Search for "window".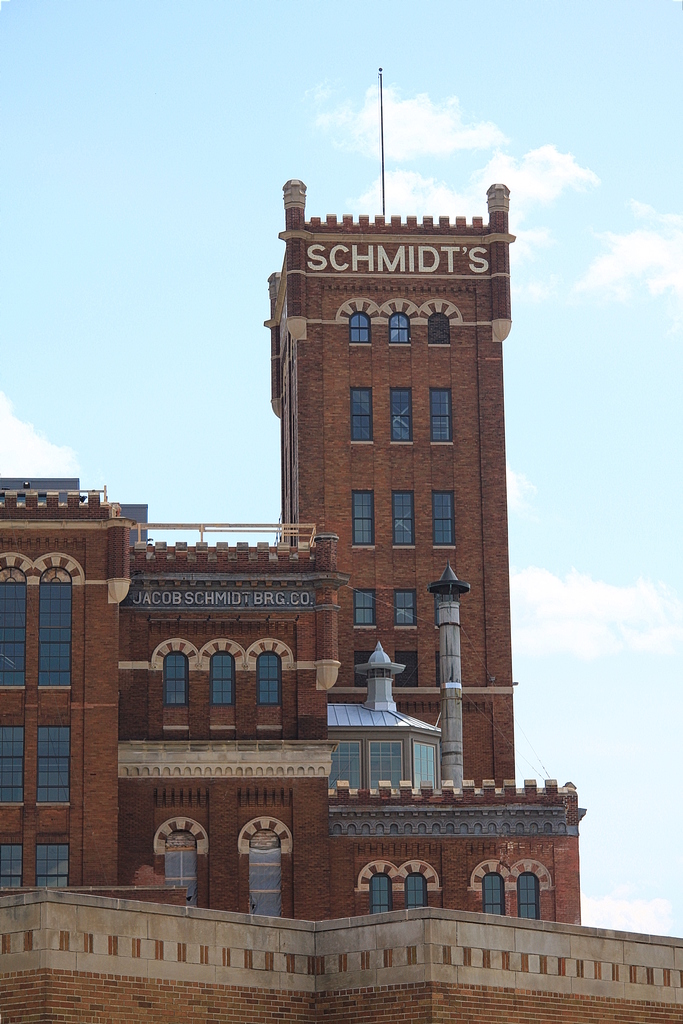
Found at 164/849/197/907.
